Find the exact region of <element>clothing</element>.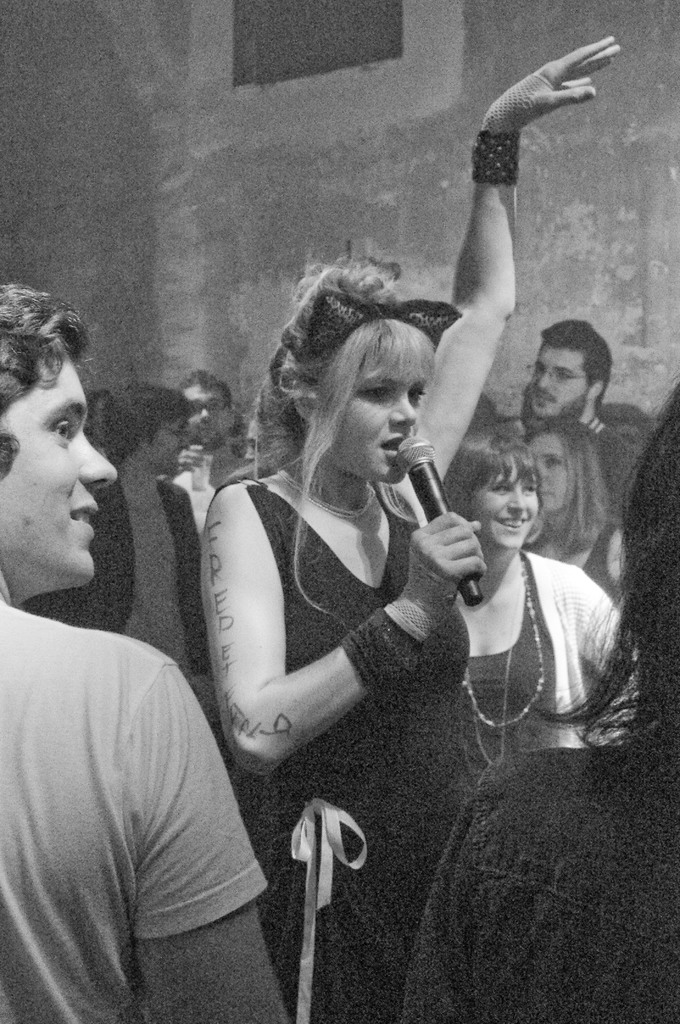
Exact region: 466,545,634,753.
